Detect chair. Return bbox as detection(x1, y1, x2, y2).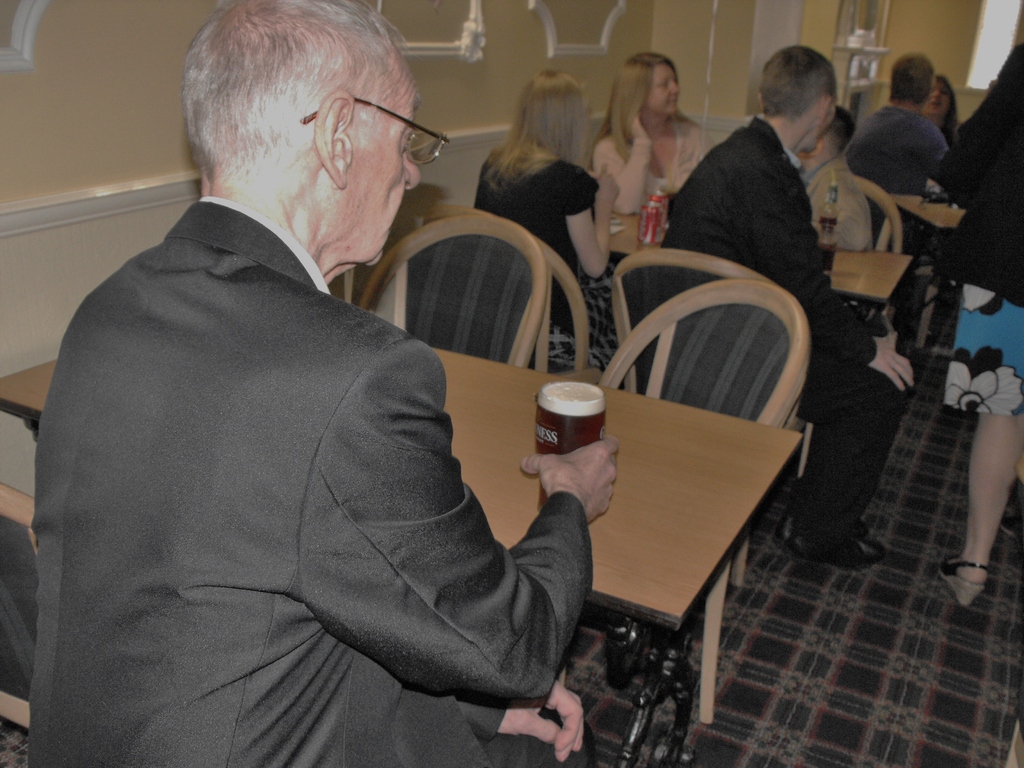
detection(353, 217, 554, 376).
